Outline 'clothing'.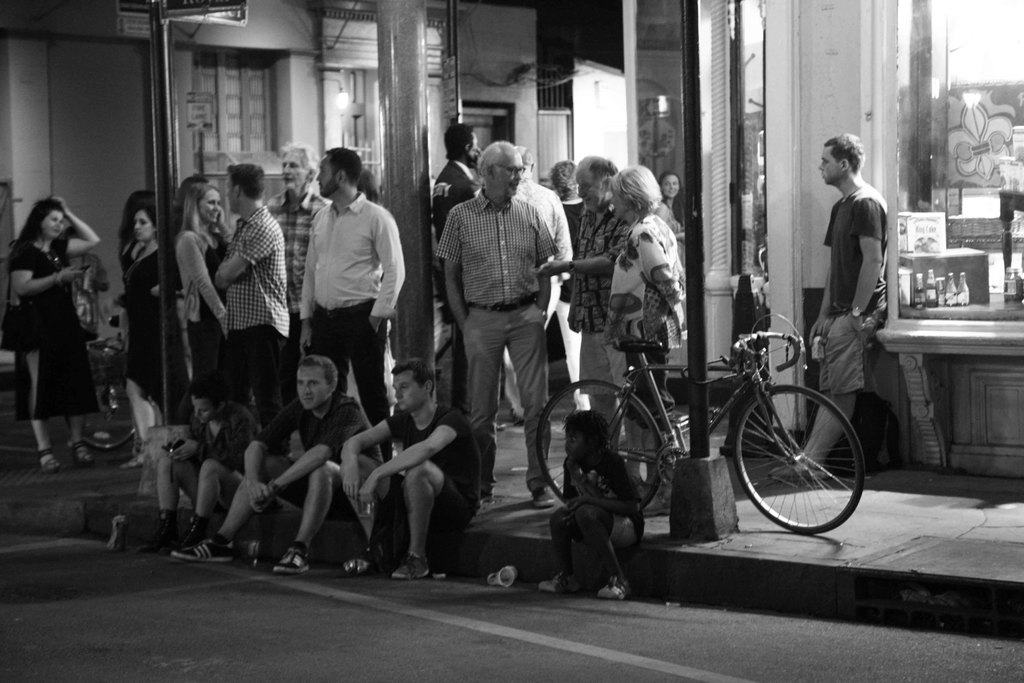
Outline: bbox(608, 214, 684, 511).
